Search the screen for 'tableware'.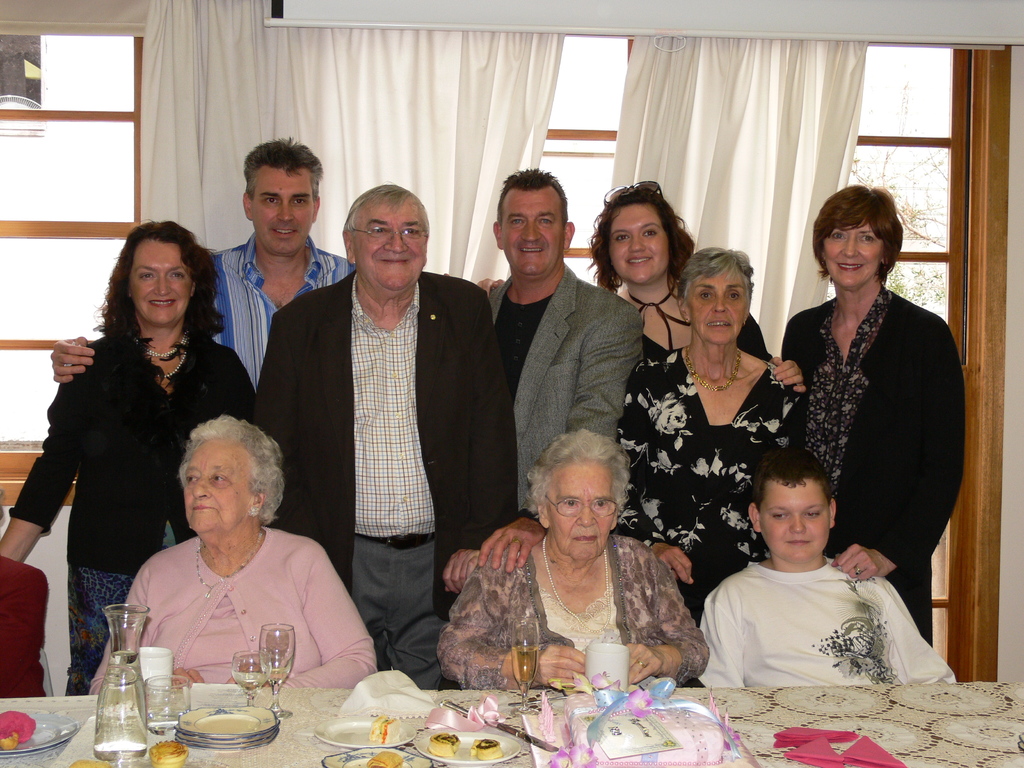
Found at box(150, 672, 264, 744).
